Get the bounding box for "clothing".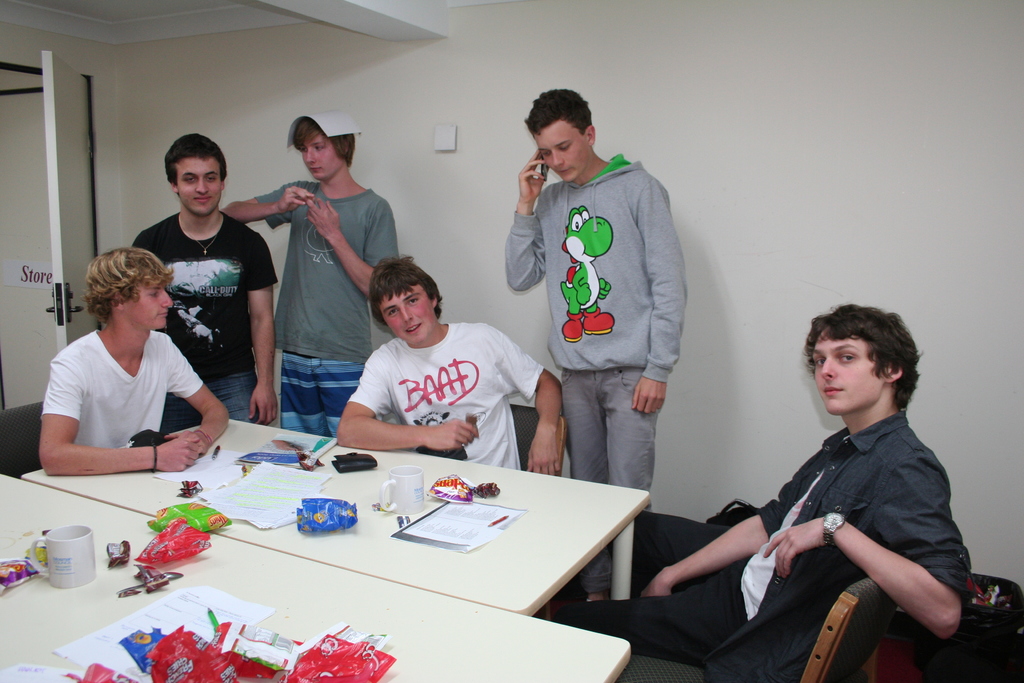
detection(36, 295, 219, 477).
